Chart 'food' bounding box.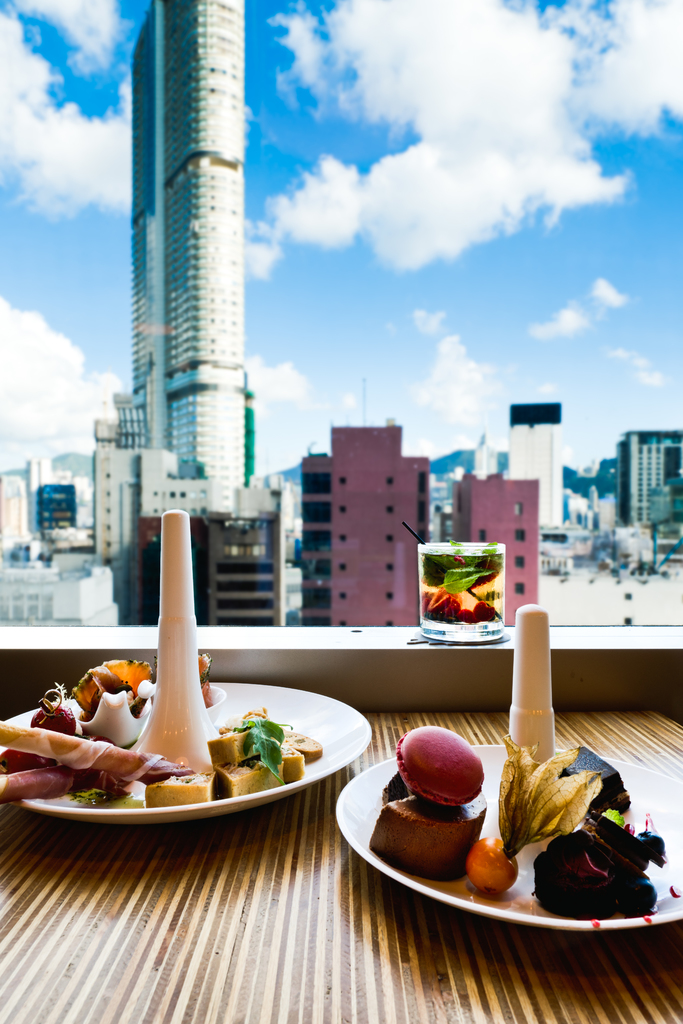
Charted: [366, 746, 682, 932].
